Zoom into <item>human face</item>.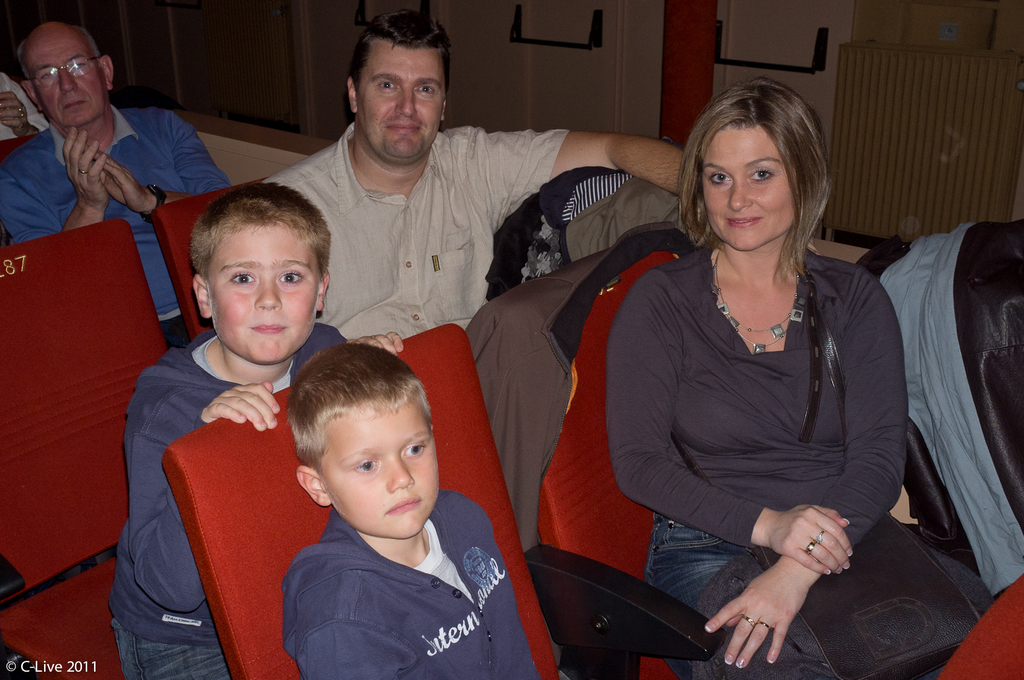
Zoom target: select_region(20, 28, 106, 127).
